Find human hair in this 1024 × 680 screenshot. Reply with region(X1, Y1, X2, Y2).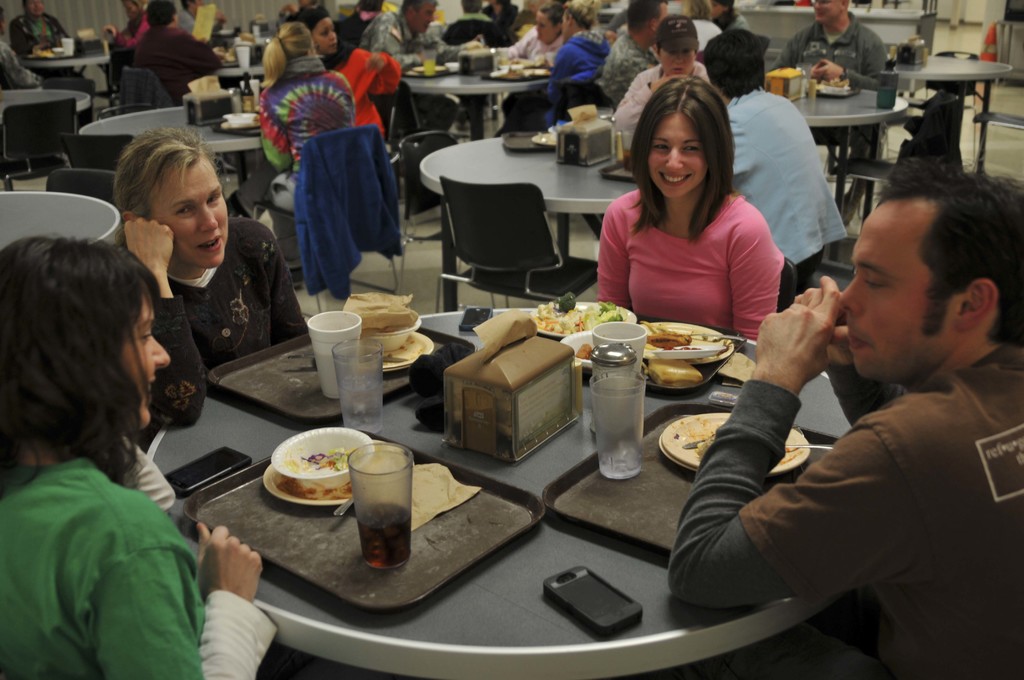
region(879, 161, 1023, 343).
